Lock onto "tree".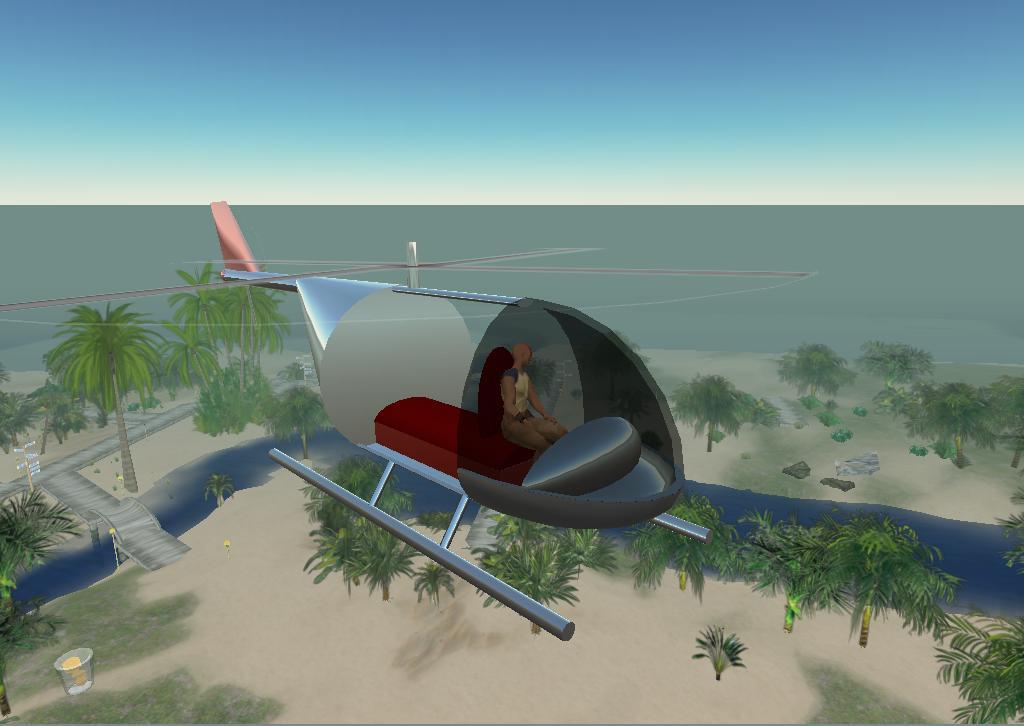
Locked: 674,620,758,675.
